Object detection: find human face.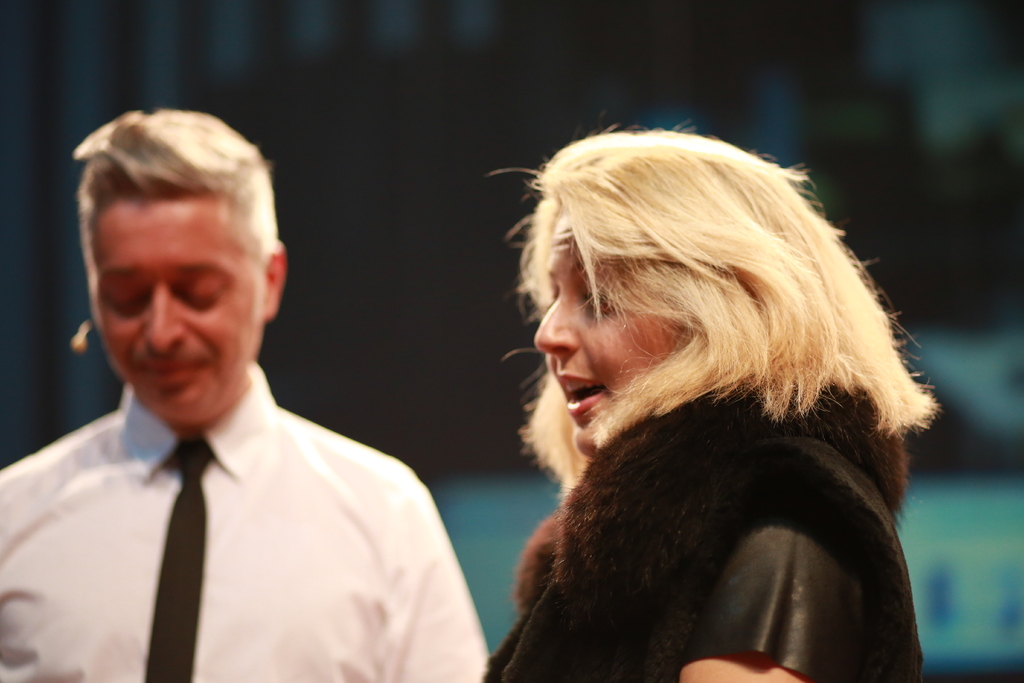
Rect(89, 206, 270, 429).
